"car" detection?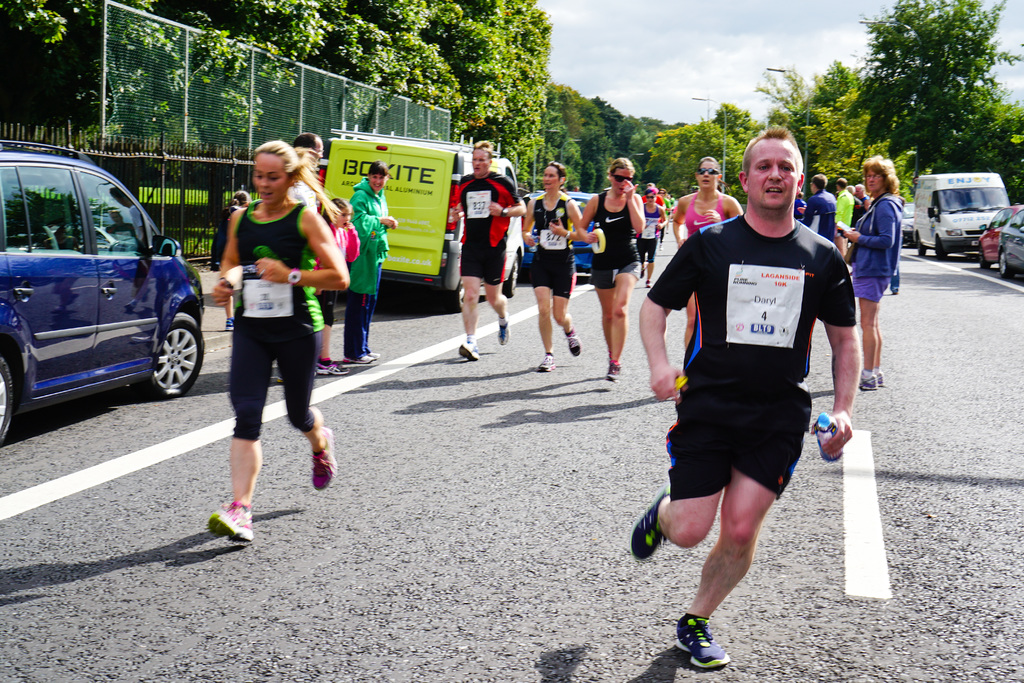
(left=977, top=204, right=1023, bottom=269)
